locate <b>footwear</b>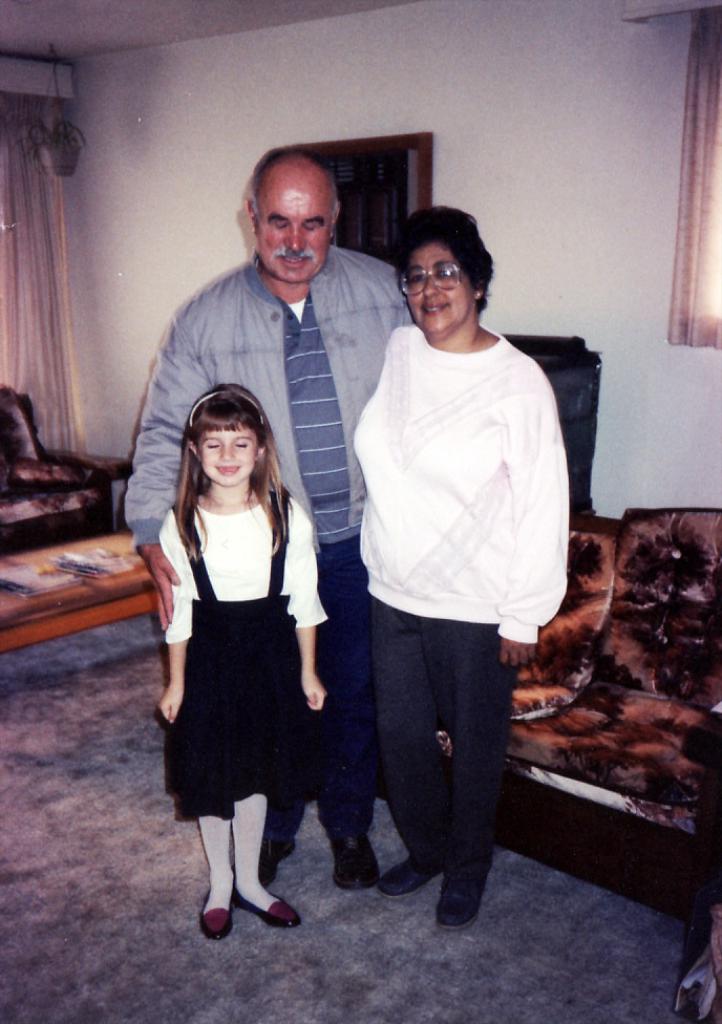
bbox(441, 881, 473, 935)
